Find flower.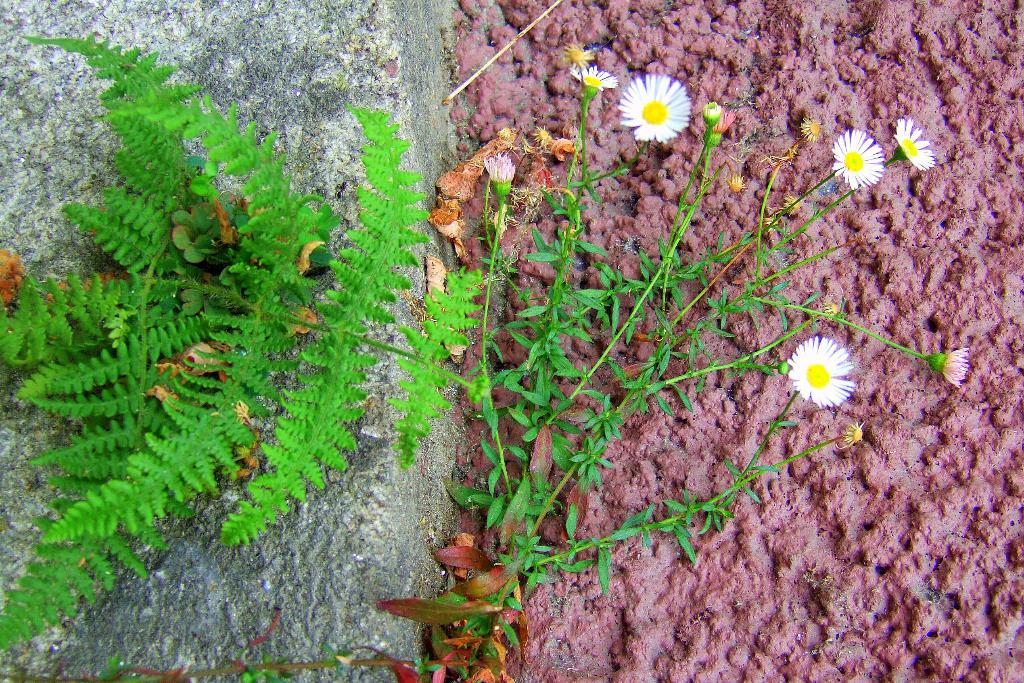
892, 110, 939, 174.
